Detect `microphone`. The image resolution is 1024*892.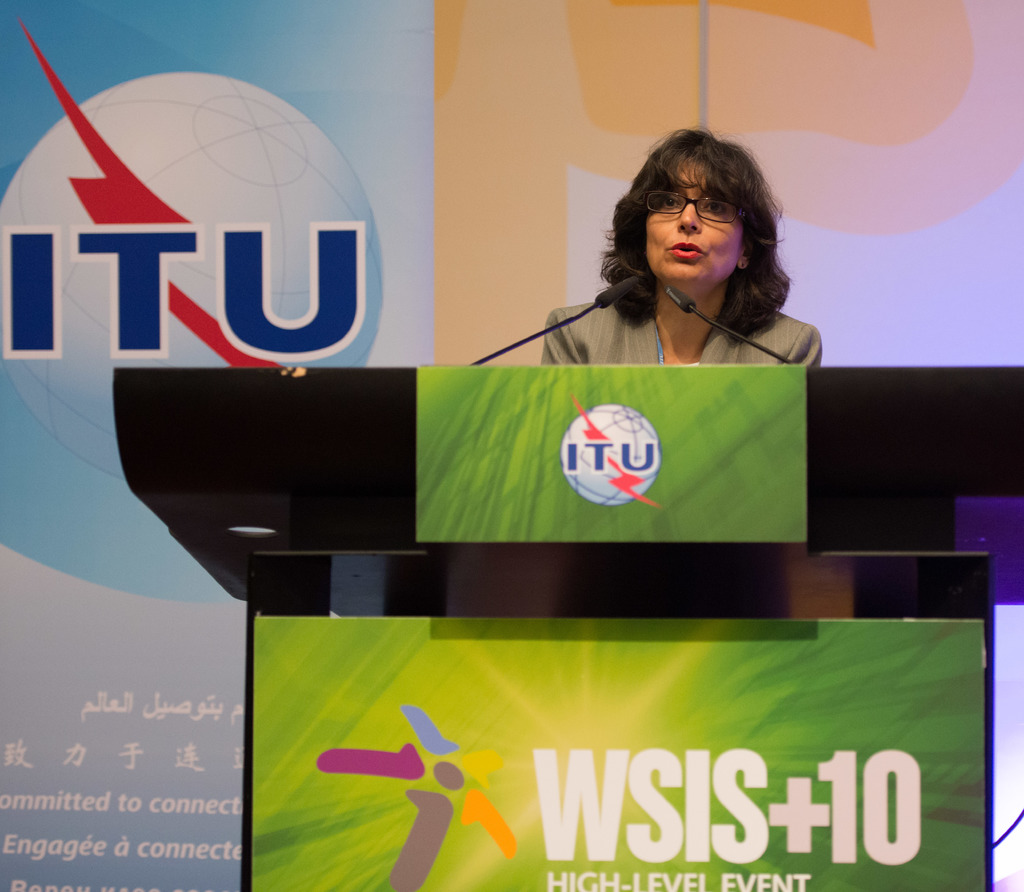
detection(664, 283, 698, 313).
